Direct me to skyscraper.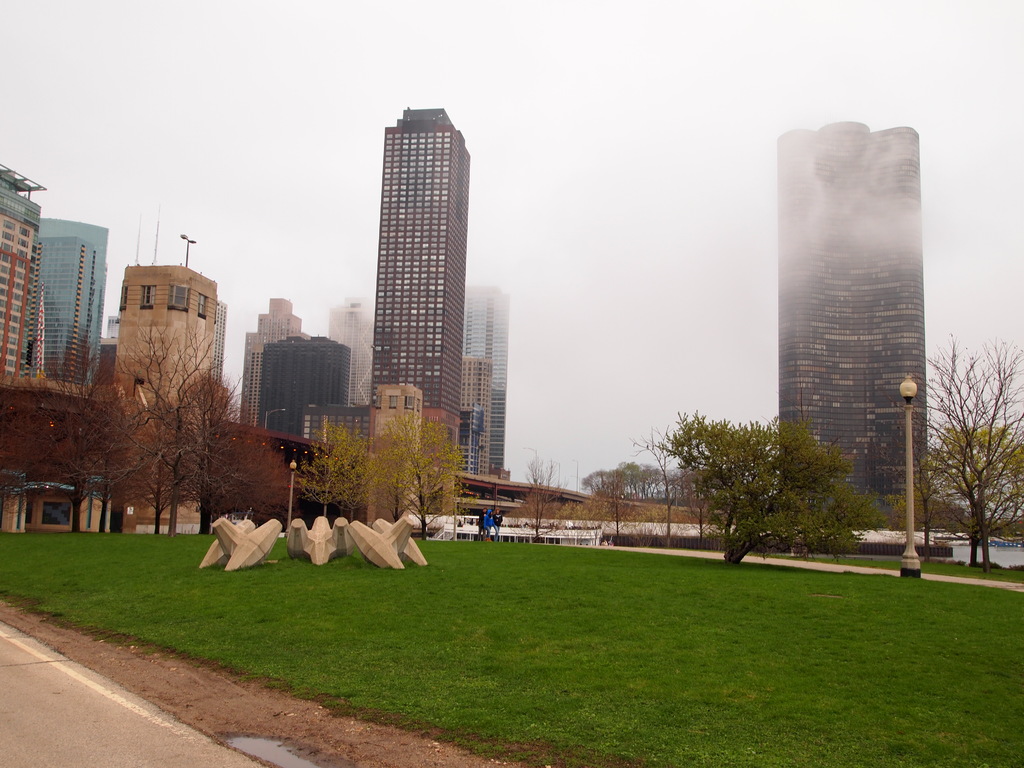
Direction: Rect(260, 333, 347, 507).
